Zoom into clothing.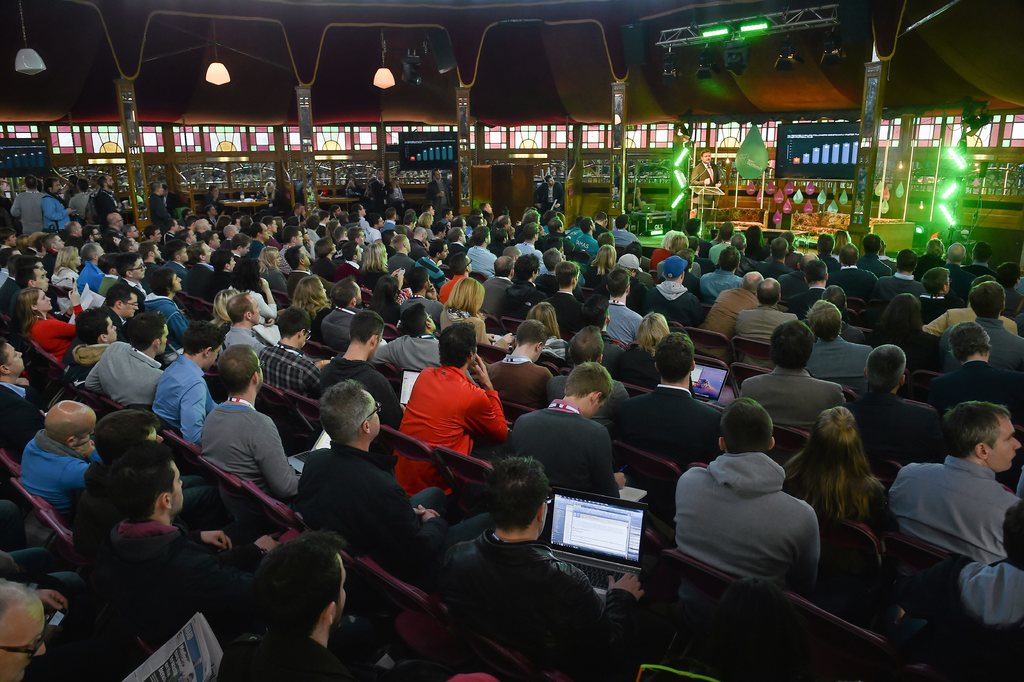
Zoom target: bbox=[534, 234, 588, 263].
